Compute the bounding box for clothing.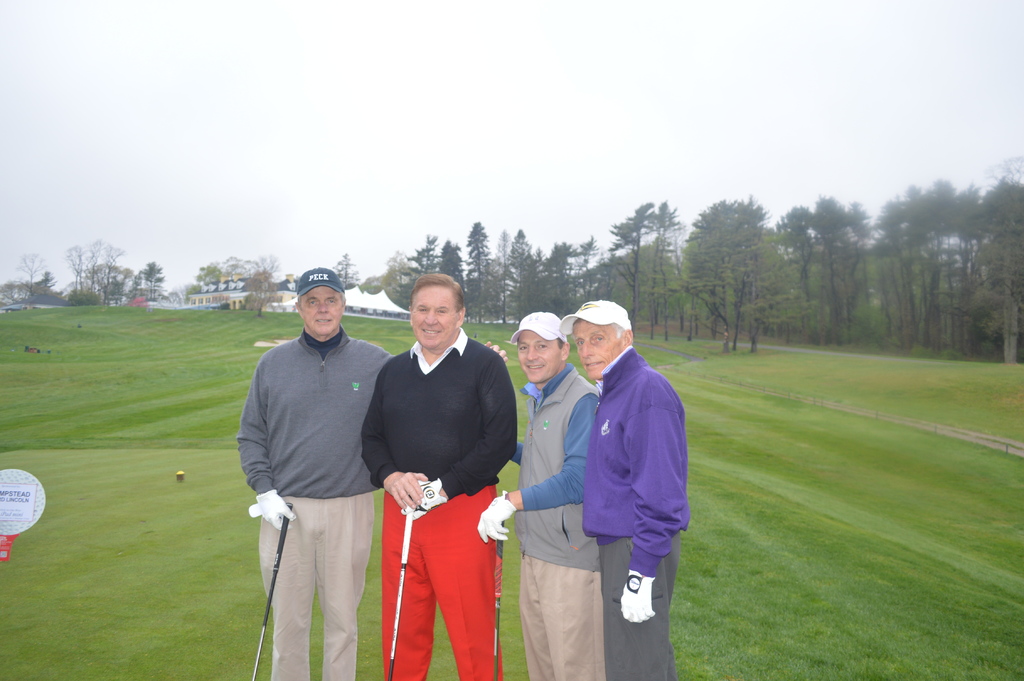
rect(235, 326, 399, 680).
